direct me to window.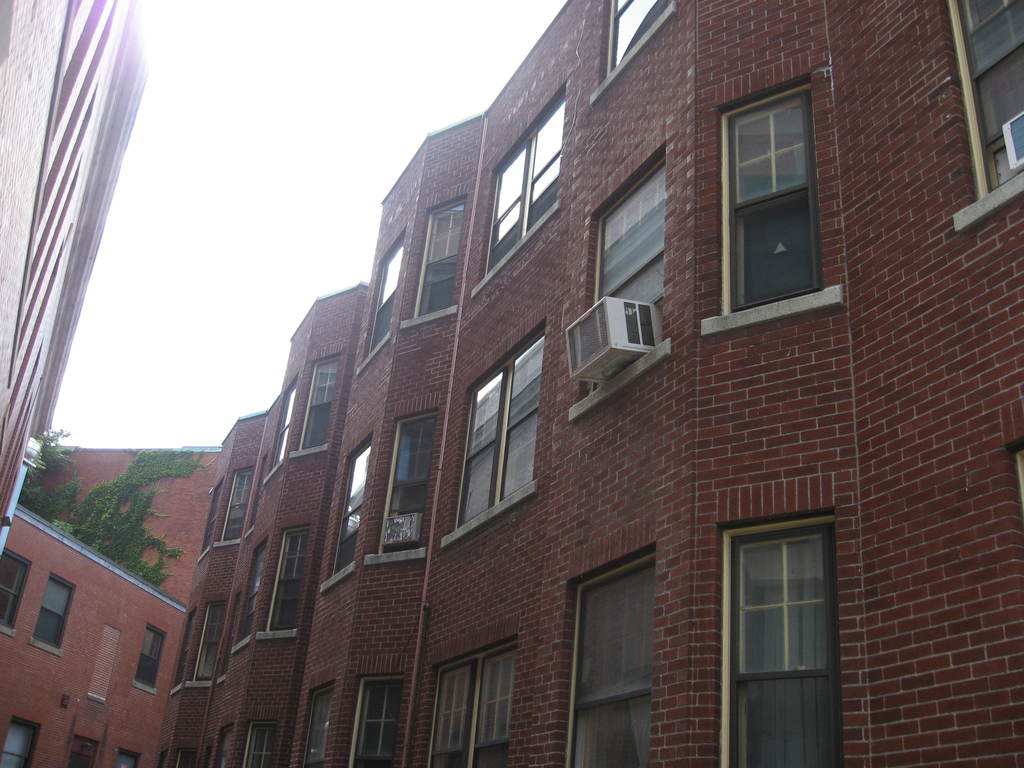
Direction: locate(267, 521, 310, 631).
